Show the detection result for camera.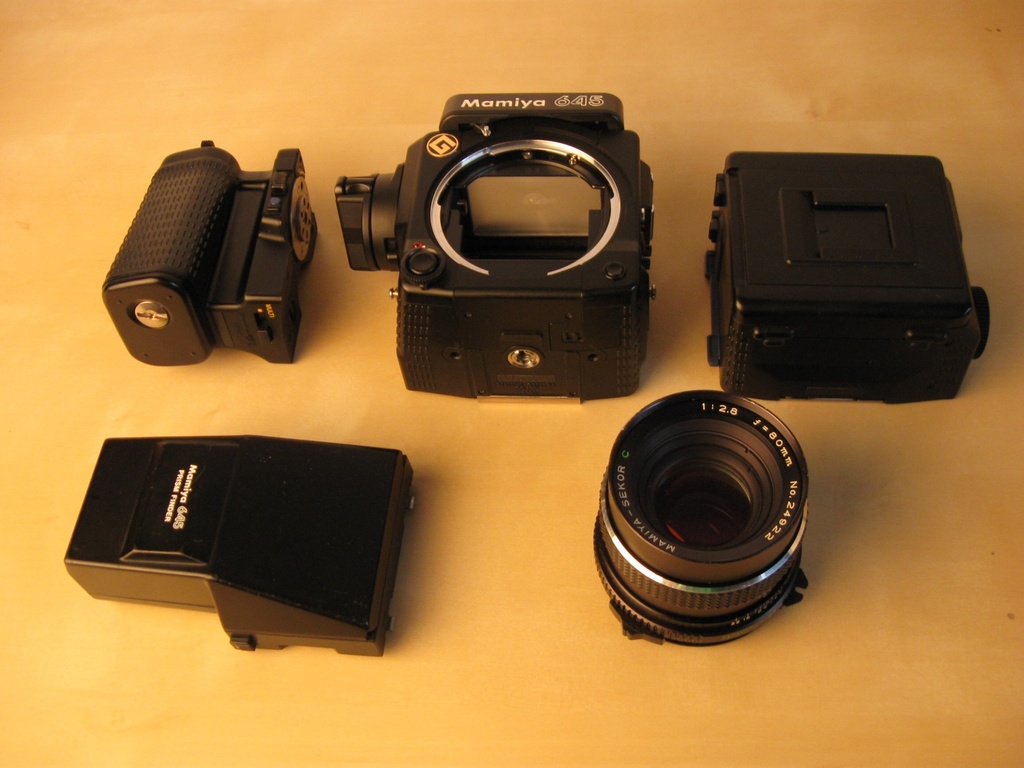
pyautogui.locateOnScreen(96, 134, 322, 373).
